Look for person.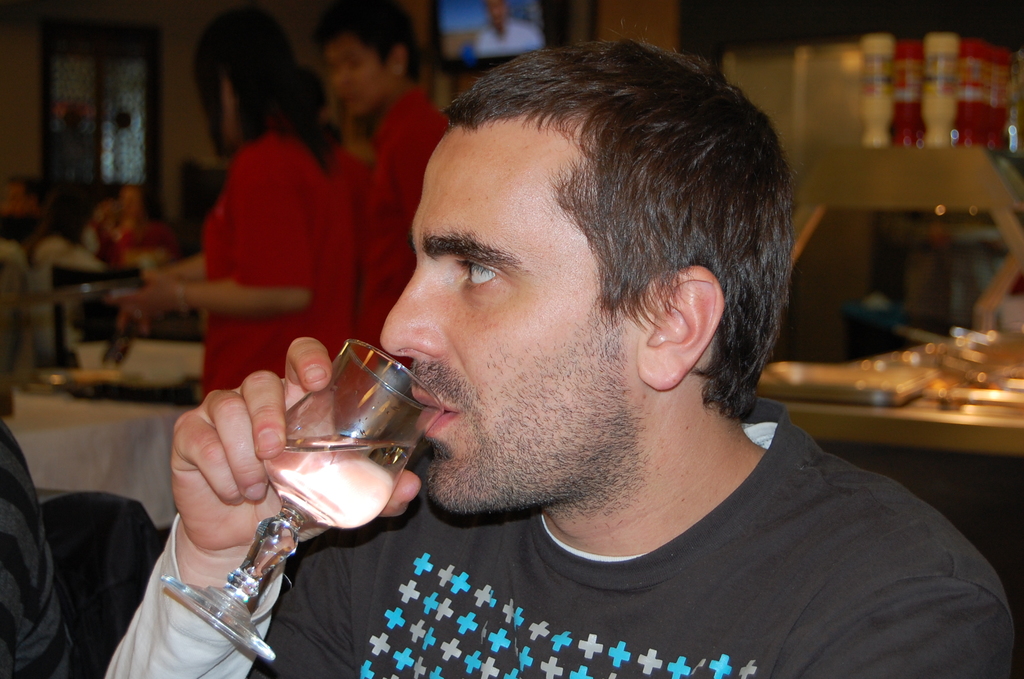
Found: box(104, 31, 1017, 678).
